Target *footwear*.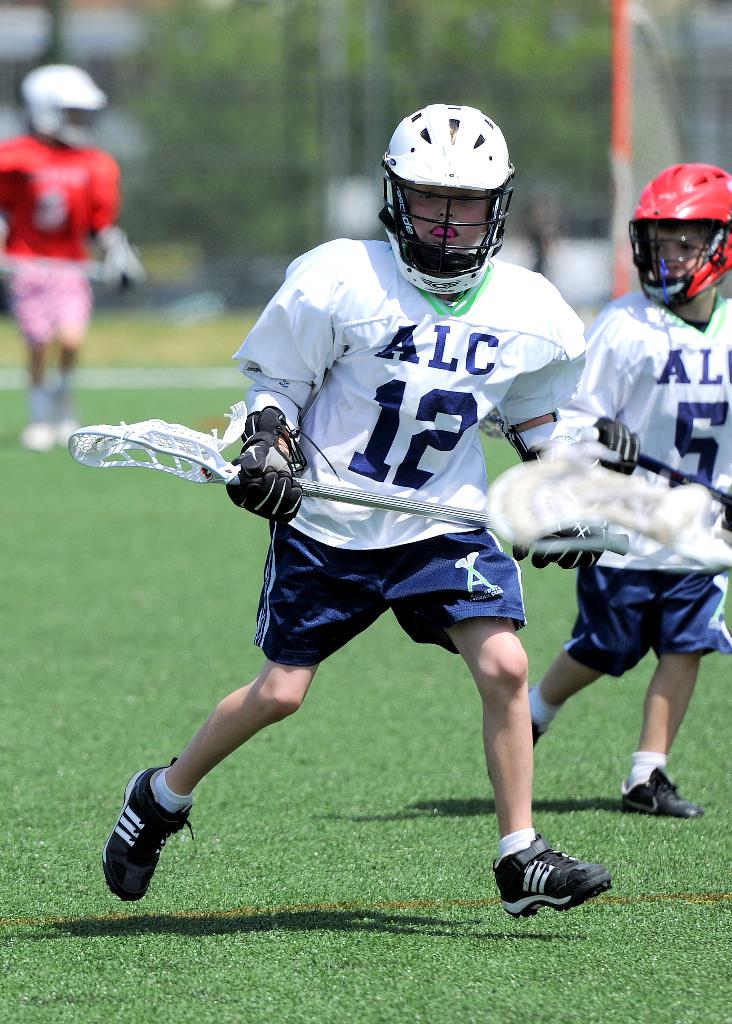
Target region: <box>613,756,708,822</box>.
